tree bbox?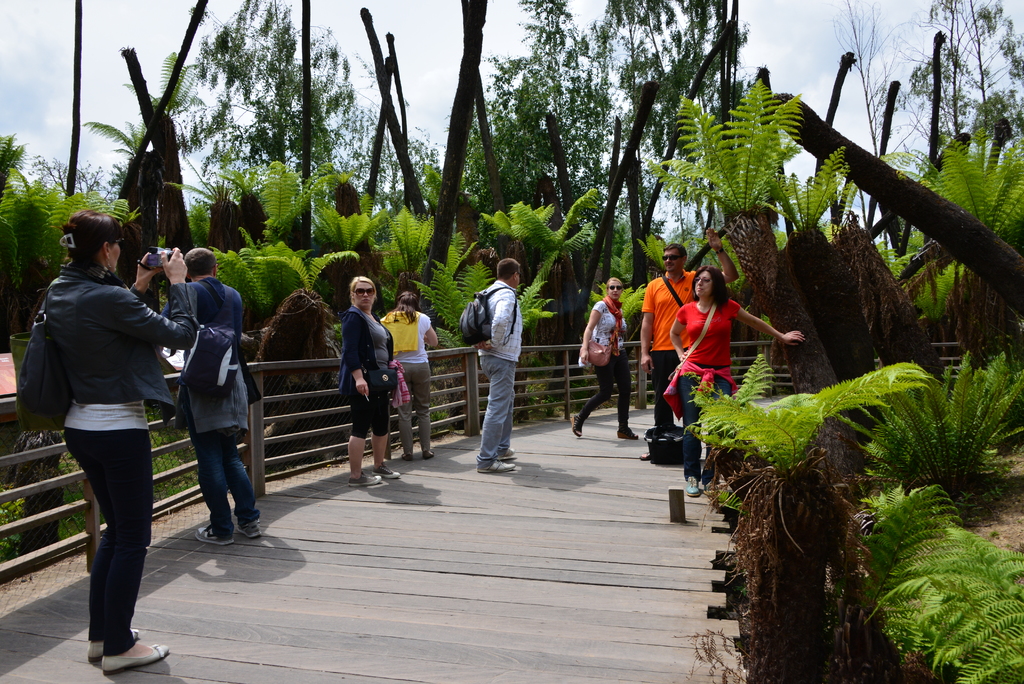
left=300, top=158, right=426, bottom=320
